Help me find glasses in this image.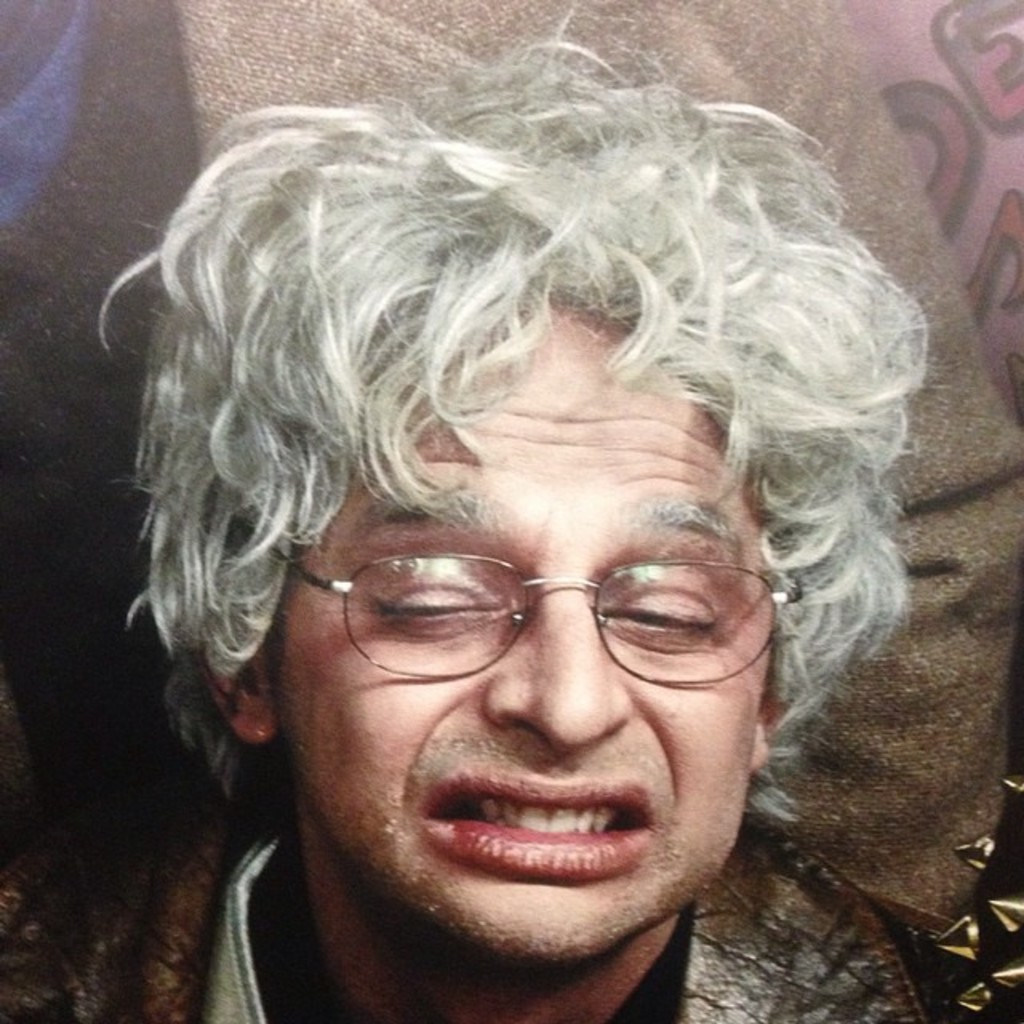
Found it: box(234, 470, 819, 696).
